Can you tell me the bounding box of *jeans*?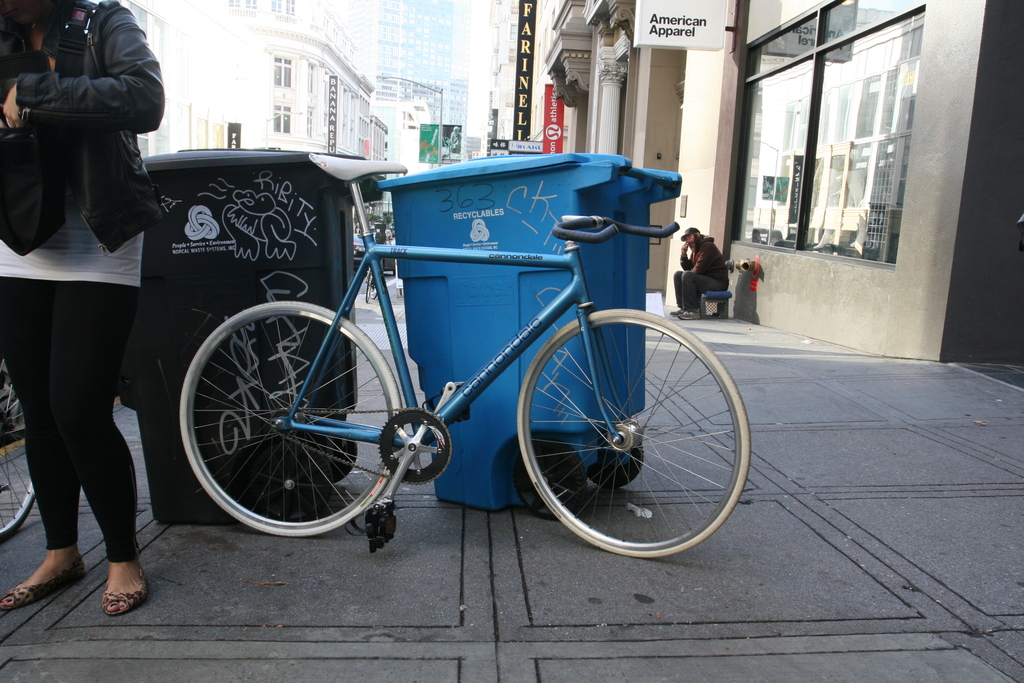
<bbox>674, 267, 721, 309</bbox>.
